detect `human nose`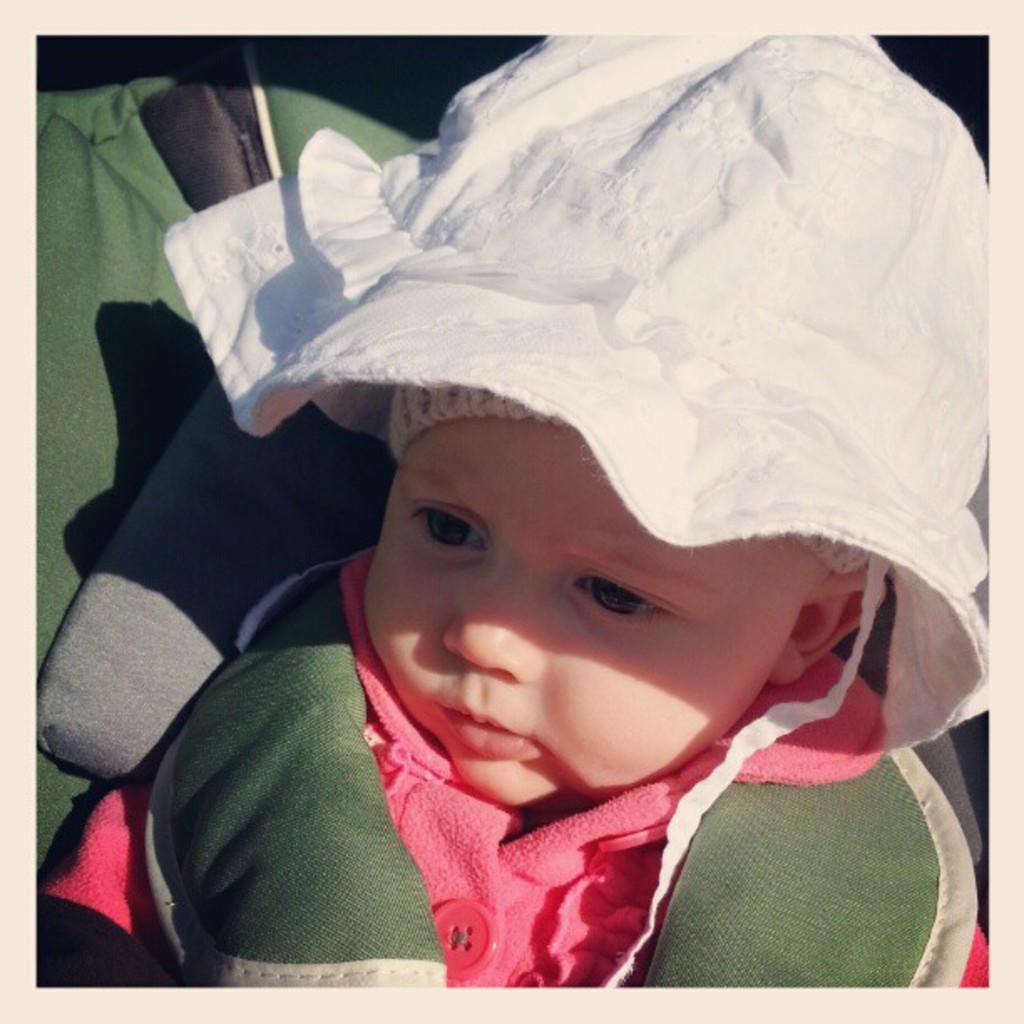
detection(445, 569, 544, 679)
